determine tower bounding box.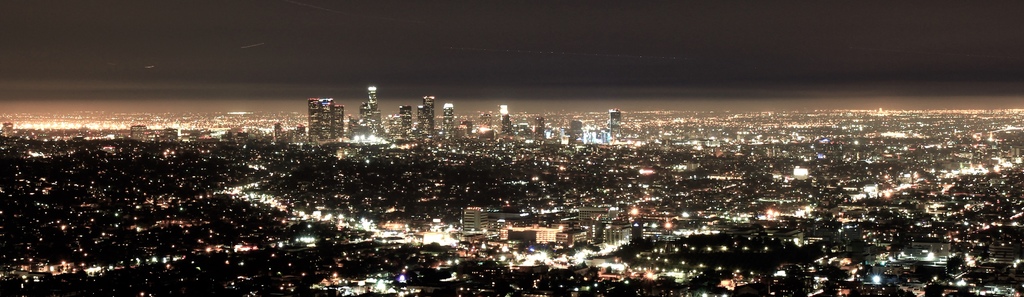
Determined: rect(386, 100, 415, 148).
